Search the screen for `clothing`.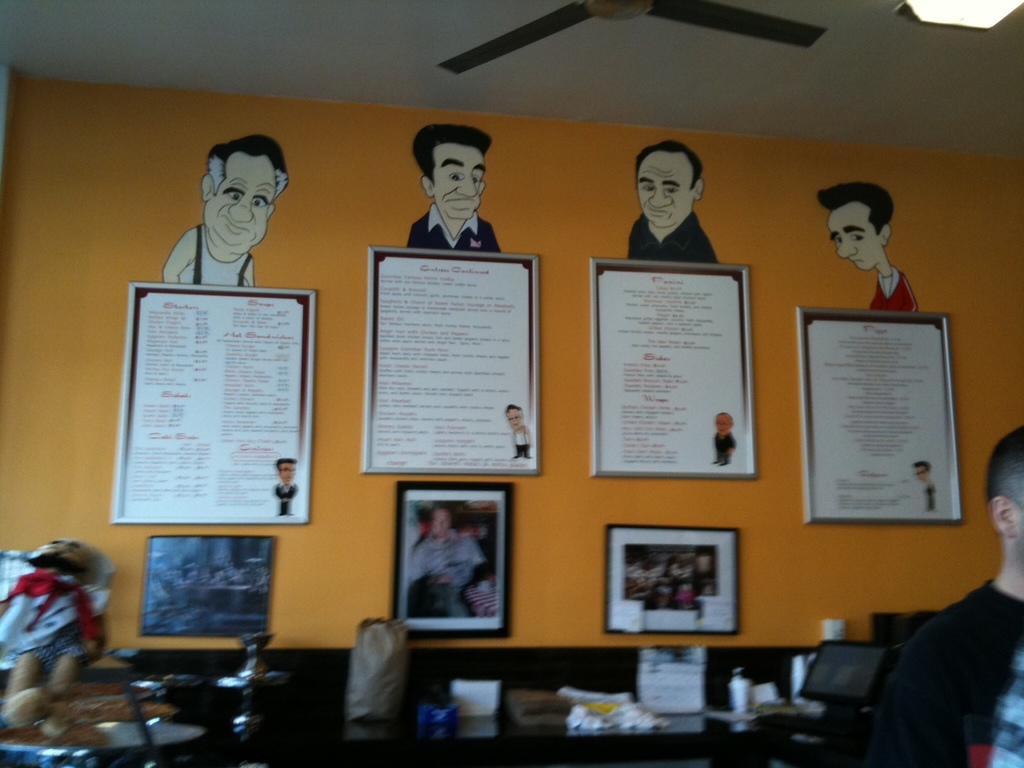
Found at crop(416, 191, 503, 258).
